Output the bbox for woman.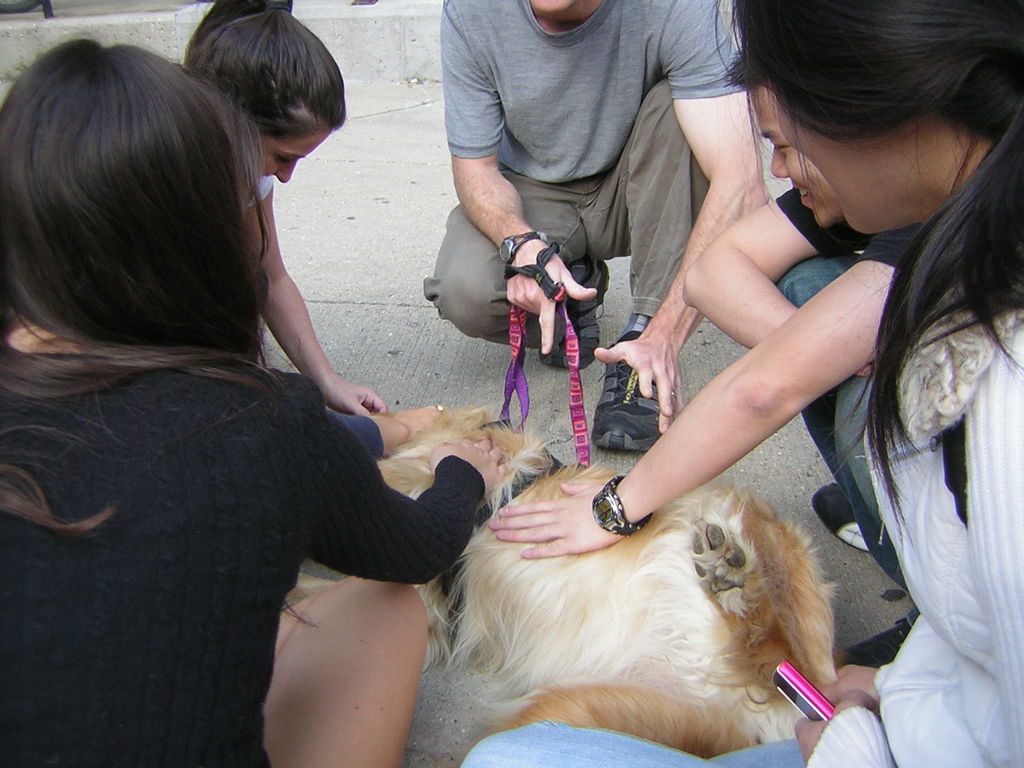
{"left": 178, "top": 0, "right": 387, "bottom": 420}.
